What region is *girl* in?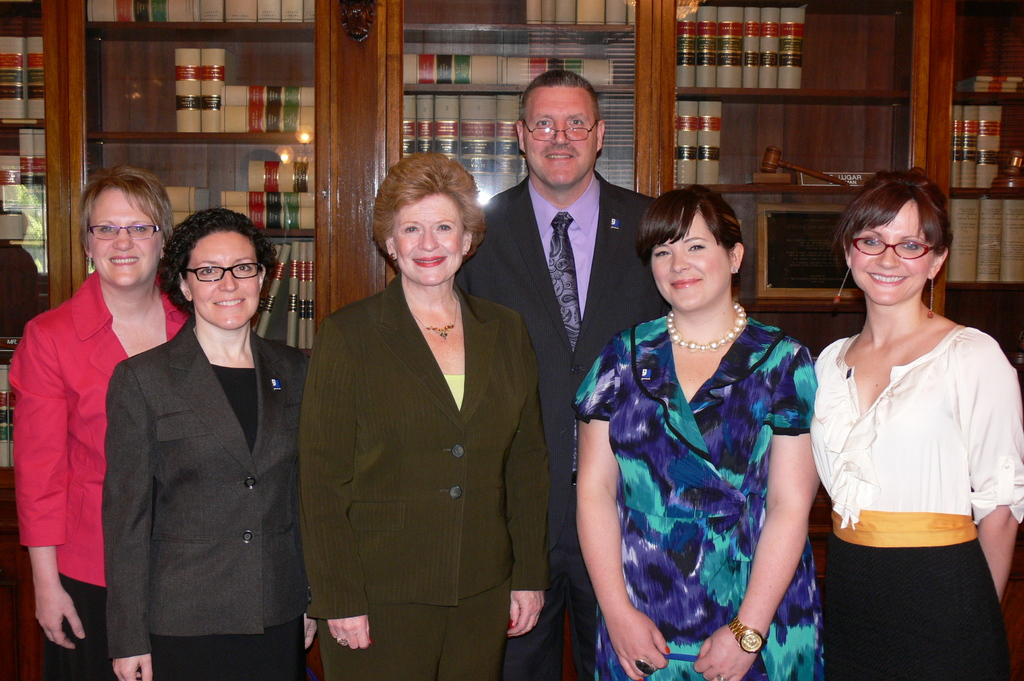
x1=815 y1=168 x2=1015 y2=679.
